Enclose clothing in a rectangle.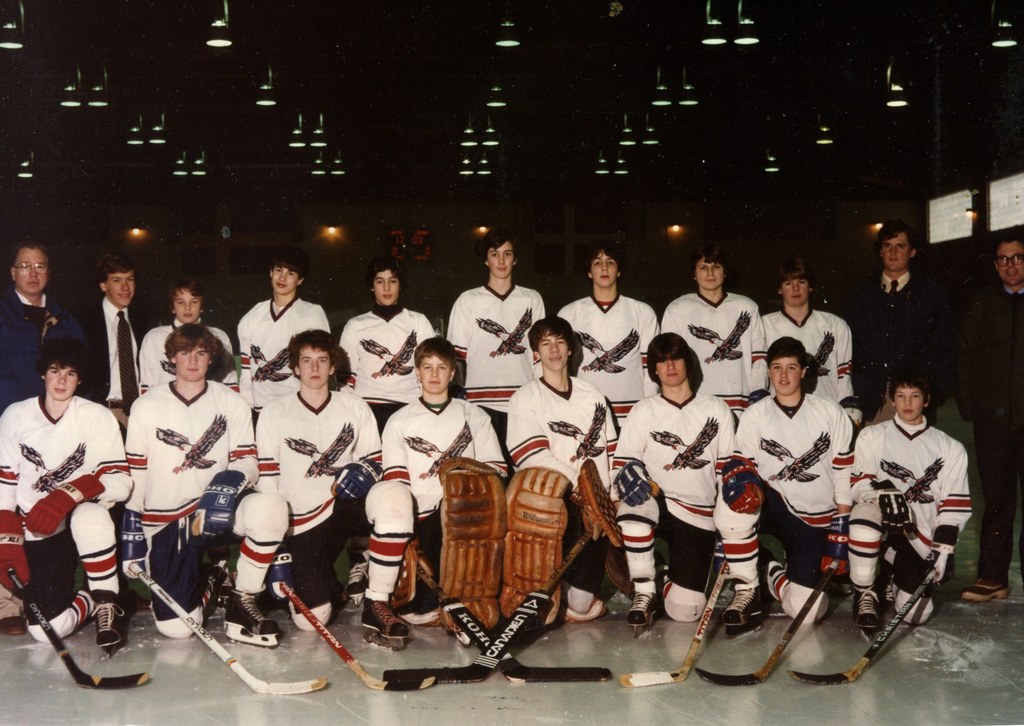
[left=388, top=368, right=489, bottom=514].
